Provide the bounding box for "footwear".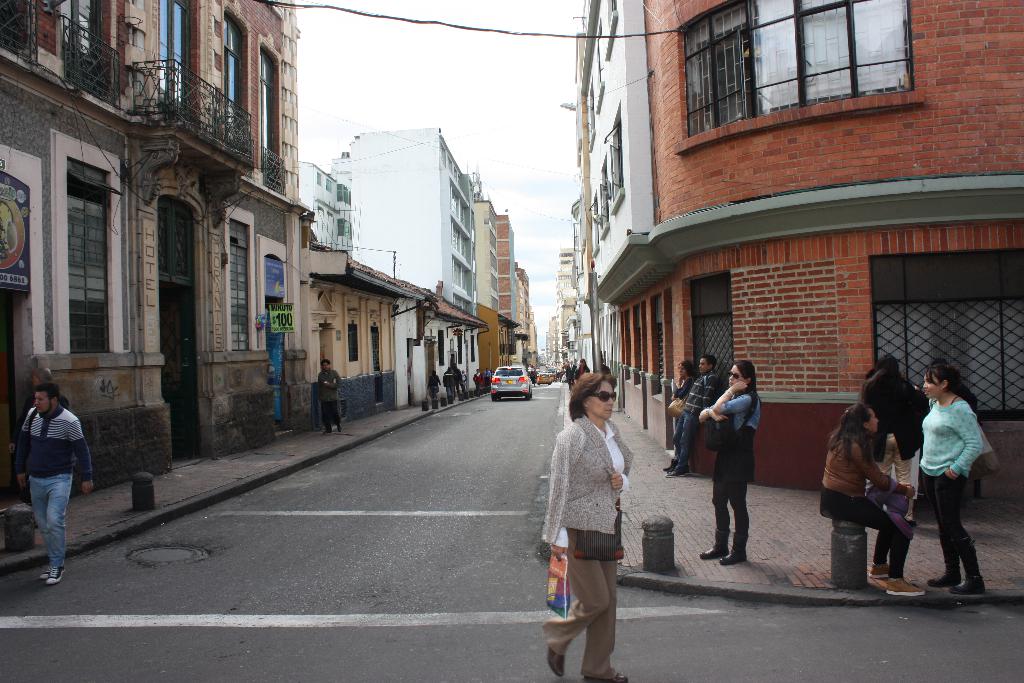
[left=665, top=455, right=676, bottom=472].
